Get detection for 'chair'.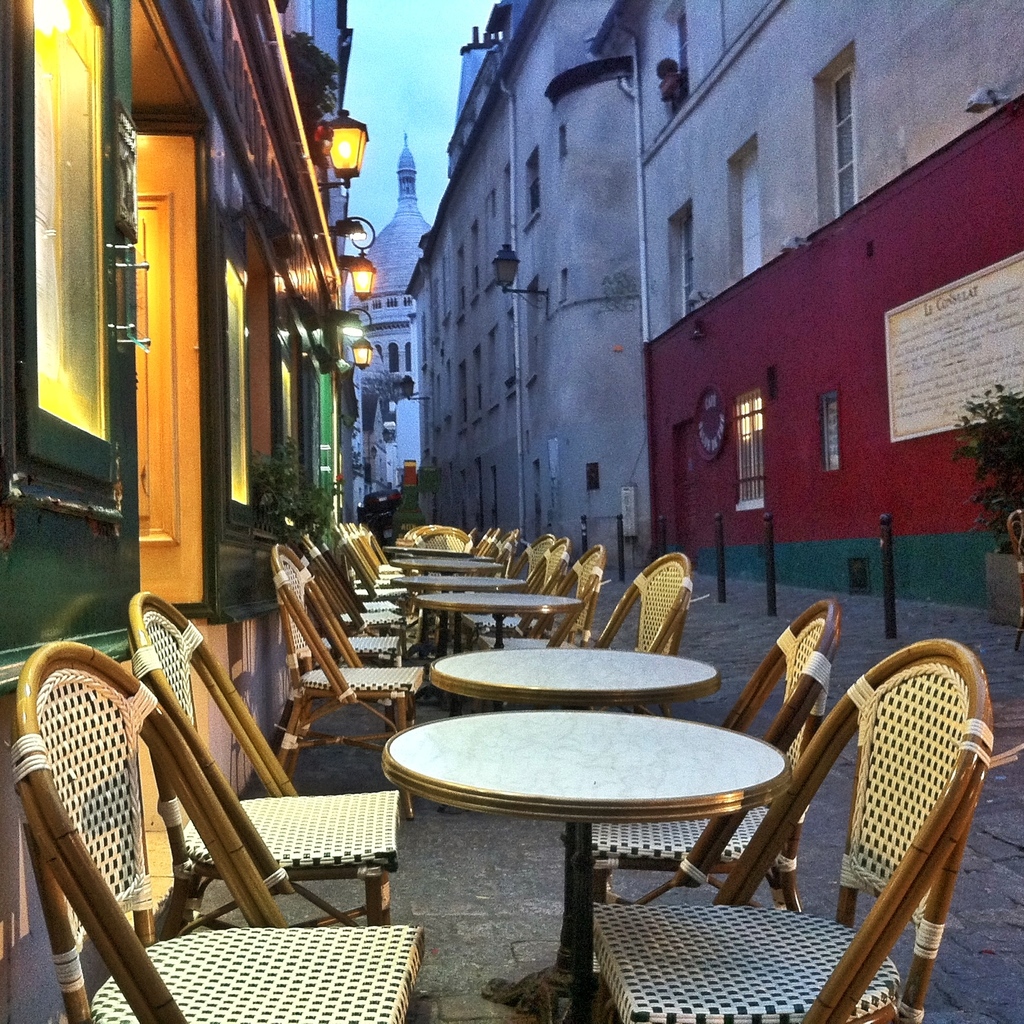
Detection: left=589, top=635, right=997, bottom=1023.
